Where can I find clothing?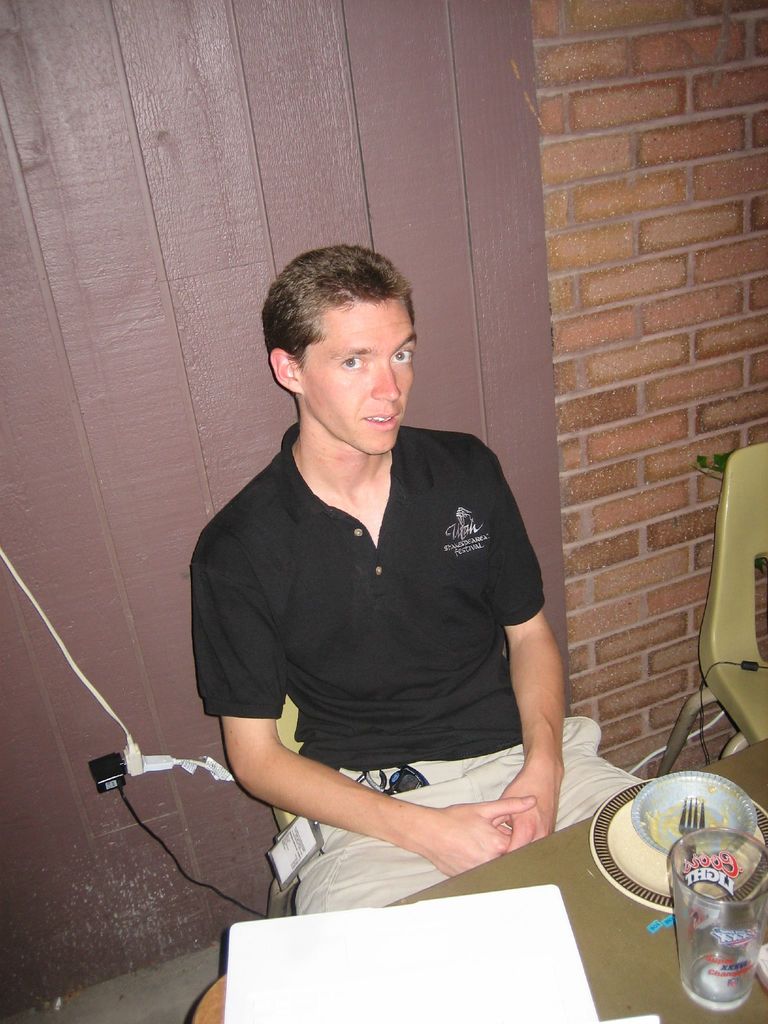
You can find it at crop(188, 386, 580, 868).
